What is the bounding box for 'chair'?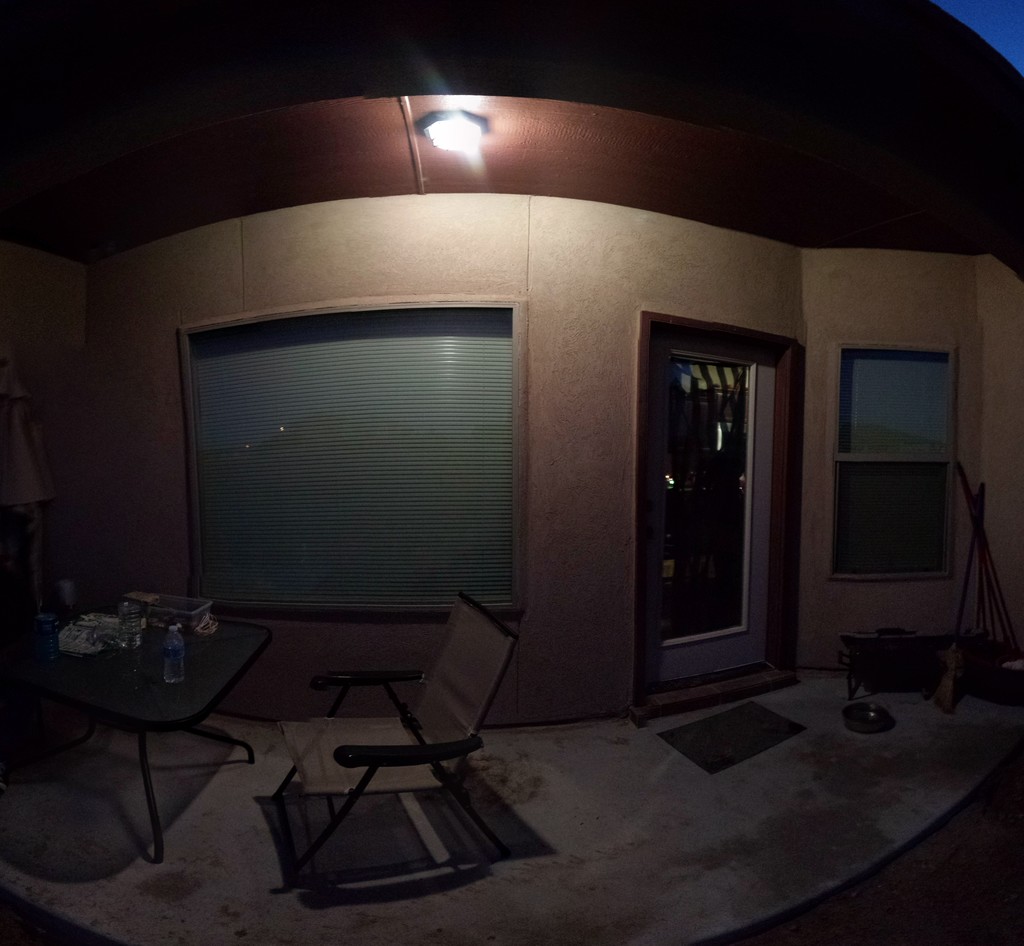
pyautogui.locateOnScreen(273, 591, 515, 897).
